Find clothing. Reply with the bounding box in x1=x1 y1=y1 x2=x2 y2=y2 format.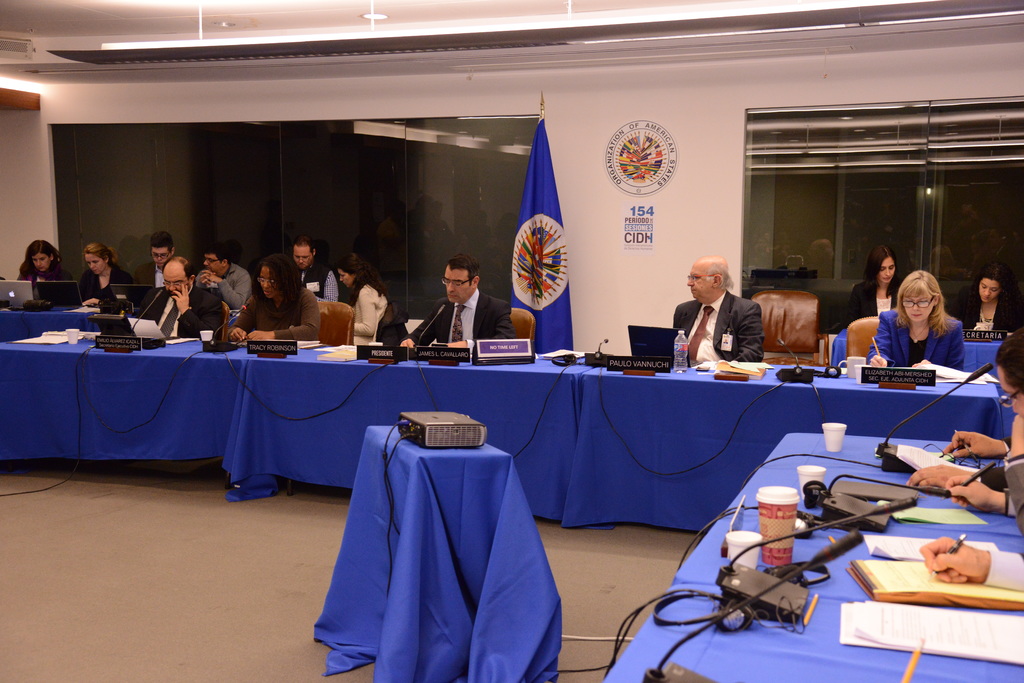
x1=311 y1=395 x2=571 y2=679.
